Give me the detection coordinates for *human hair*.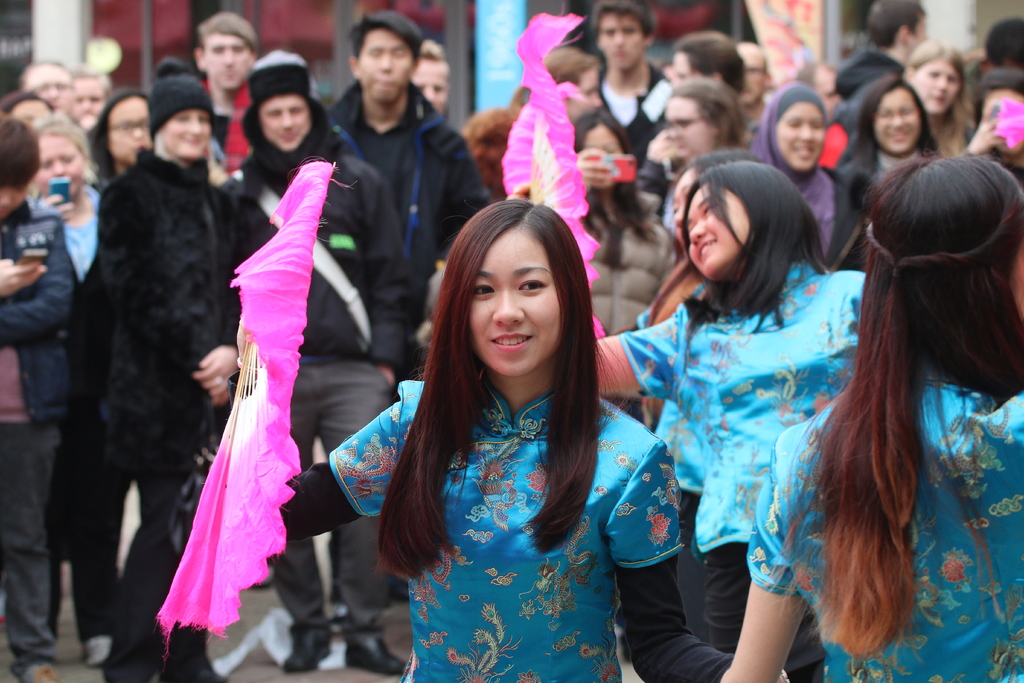
(760, 150, 1023, 666).
